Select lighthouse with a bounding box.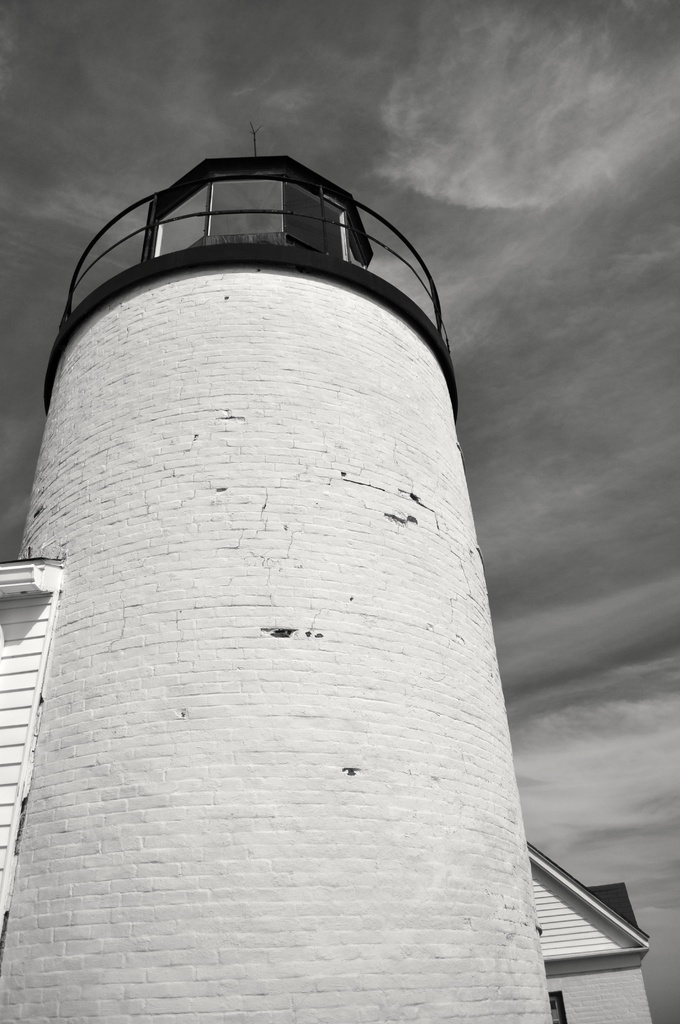
bbox(0, 143, 580, 980).
